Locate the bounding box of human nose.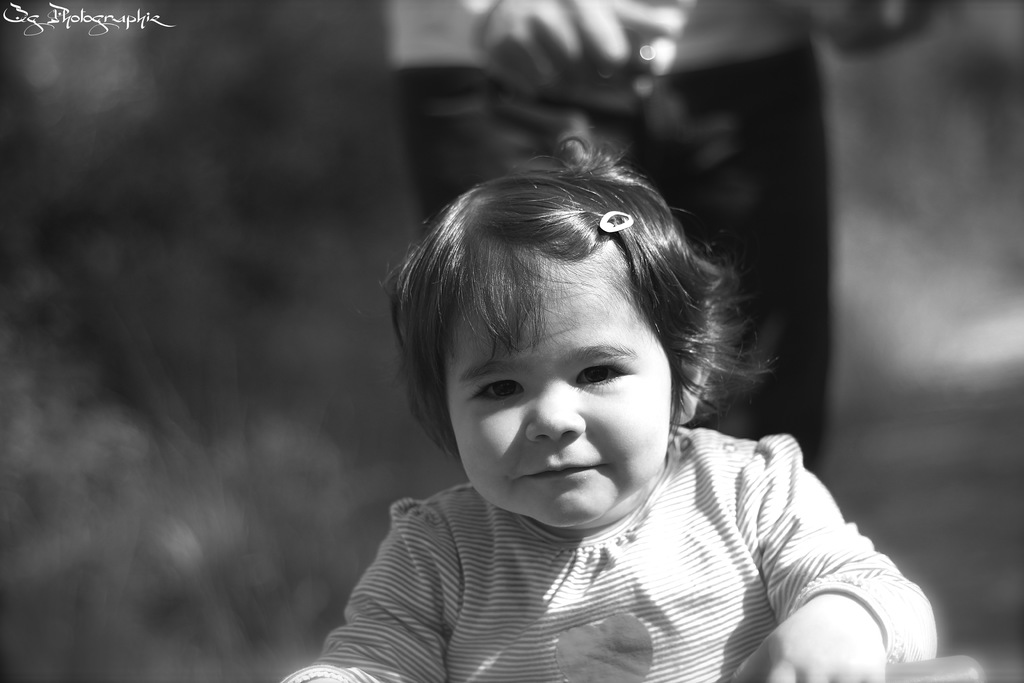
Bounding box: 525 391 586 443.
